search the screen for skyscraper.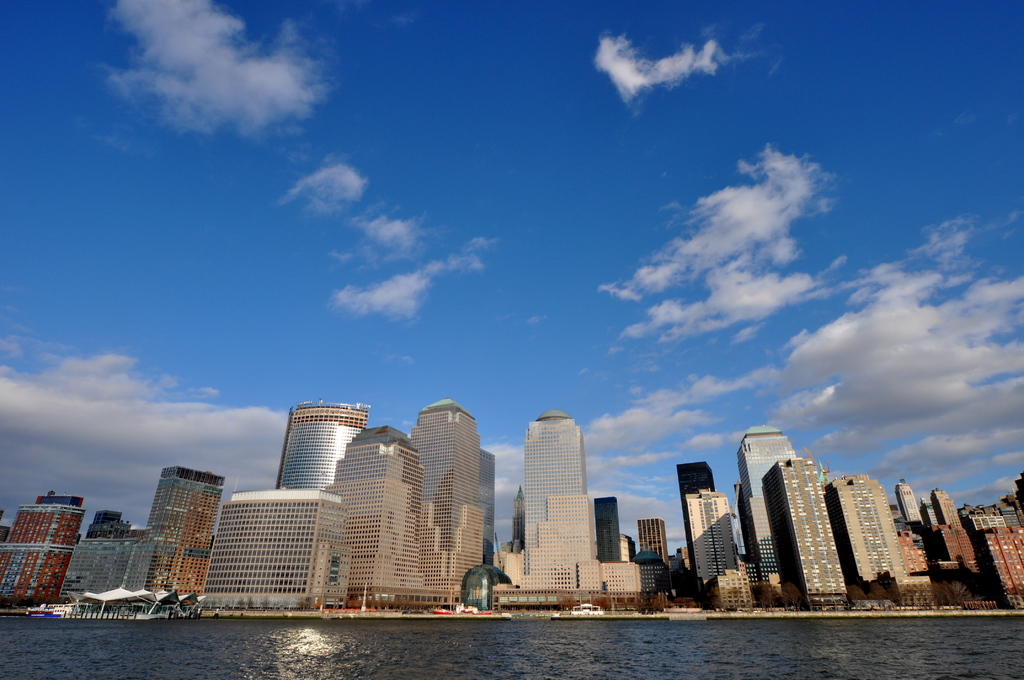
Found at region(516, 407, 586, 558).
